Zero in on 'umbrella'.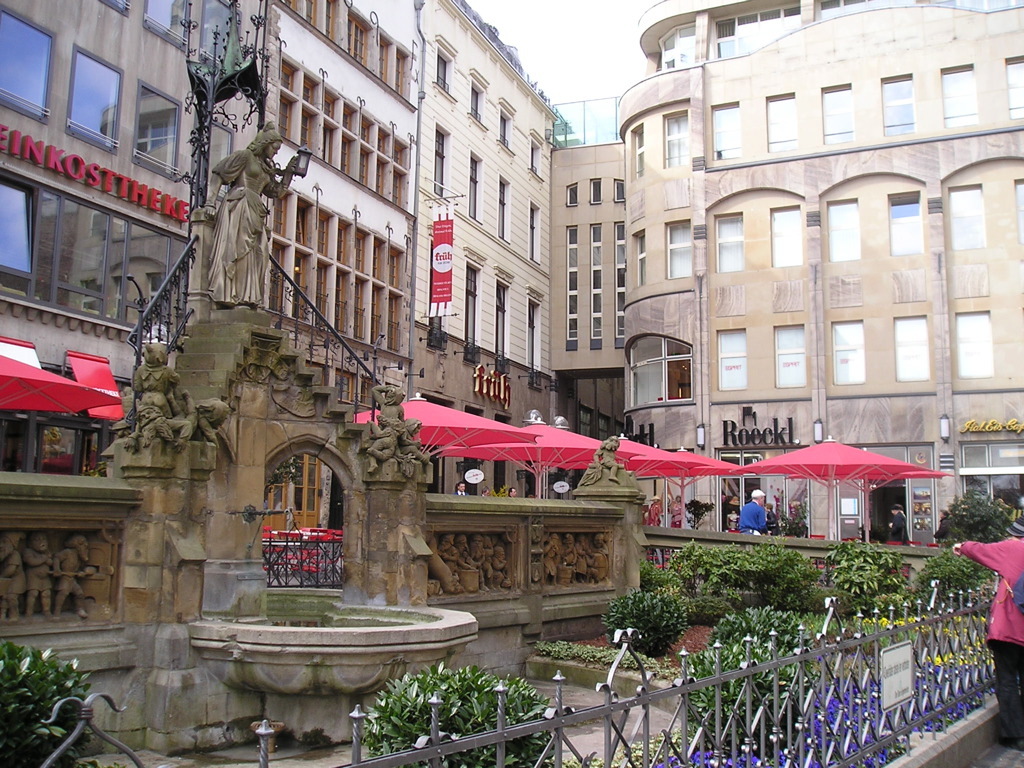
Zeroed in: <bbox>441, 413, 606, 503</bbox>.
